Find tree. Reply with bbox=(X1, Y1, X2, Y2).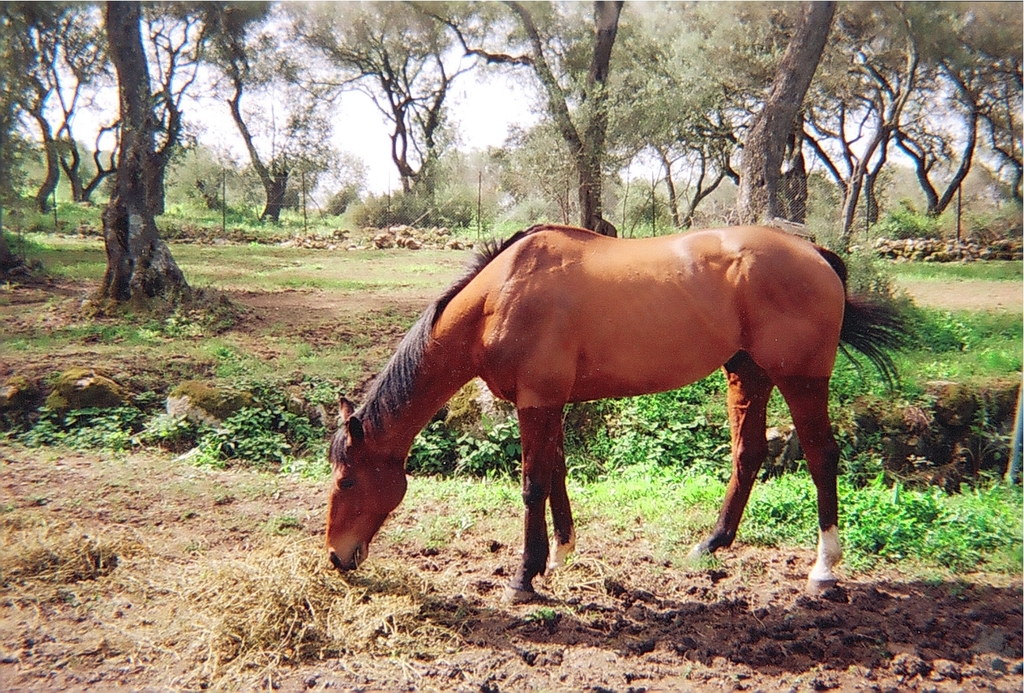
bbox=(0, 0, 281, 313).
